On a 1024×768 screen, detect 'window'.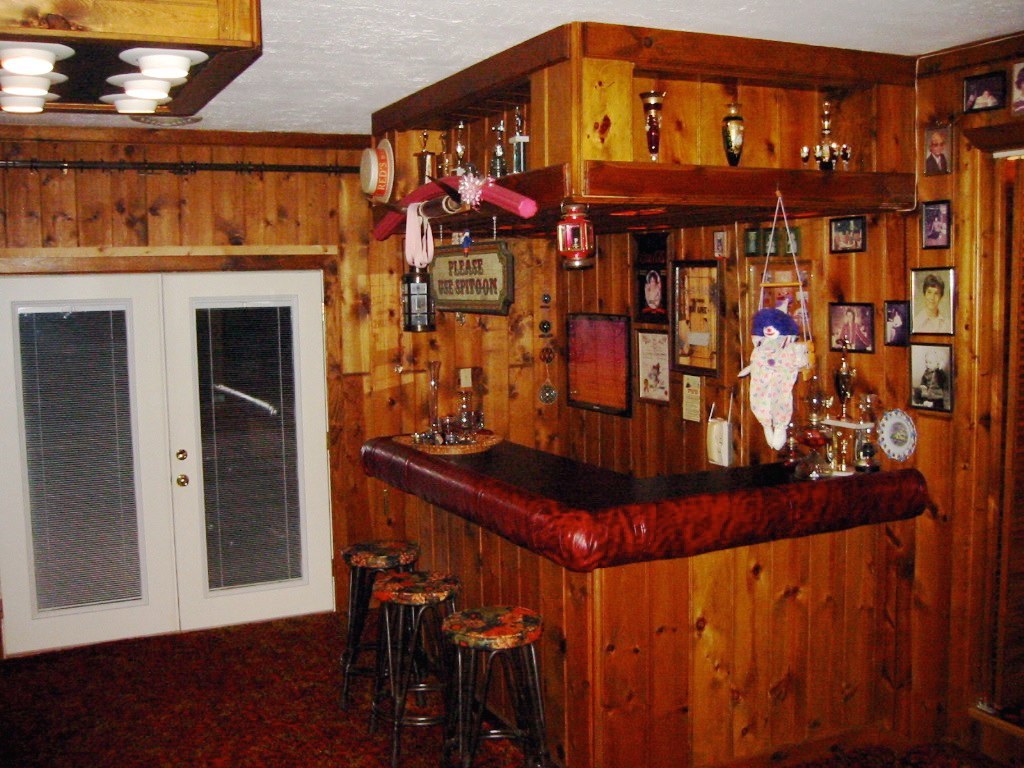
[left=2, top=268, right=183, bottom=653].
